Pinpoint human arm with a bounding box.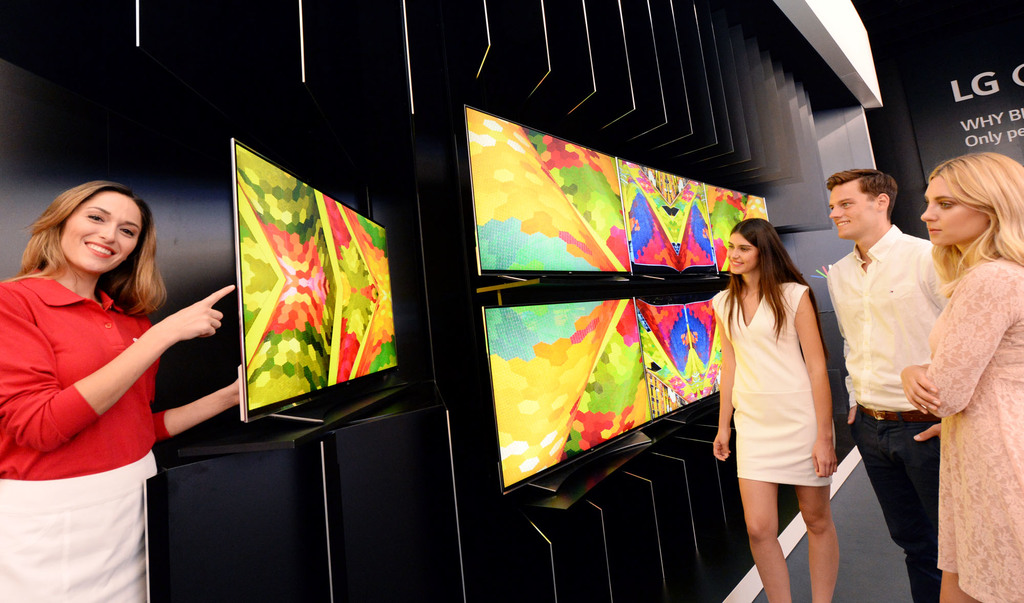
bbox=(147, 358, 246, 443).
